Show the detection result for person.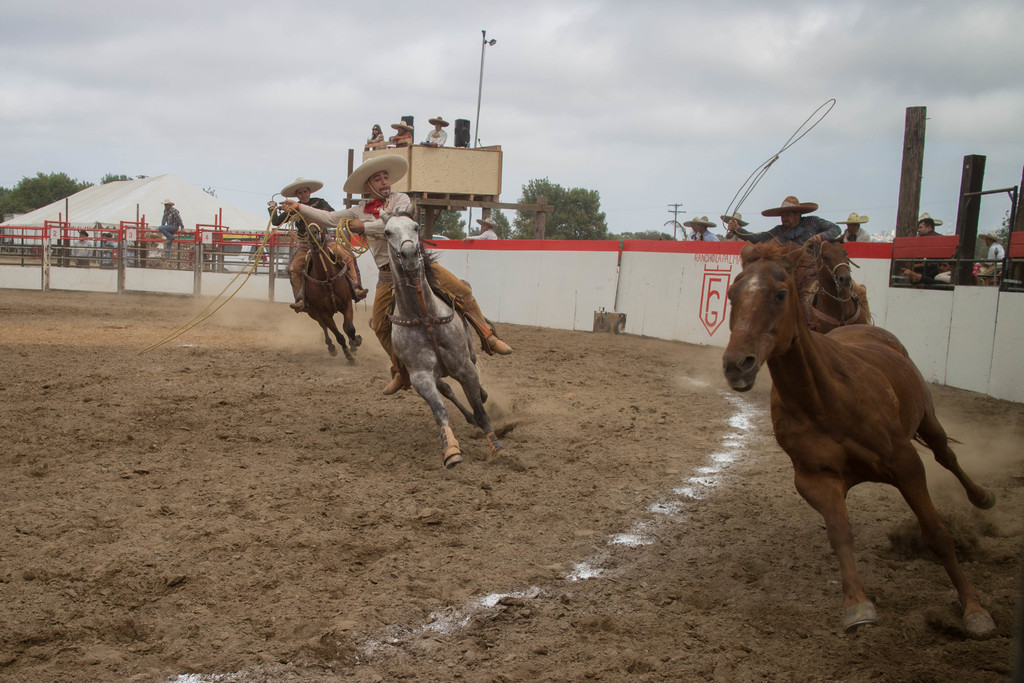
x1=897 y1=262 x2=934 y2=286.
